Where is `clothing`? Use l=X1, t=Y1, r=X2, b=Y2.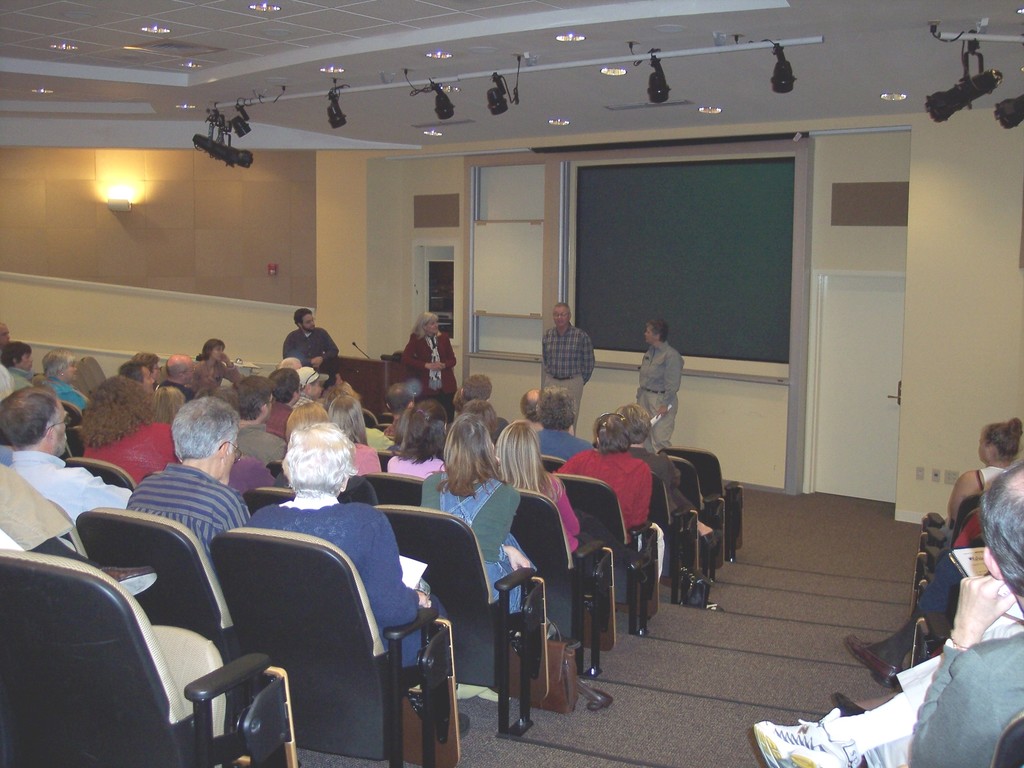
l=289, t=403, r=325, b=430.
